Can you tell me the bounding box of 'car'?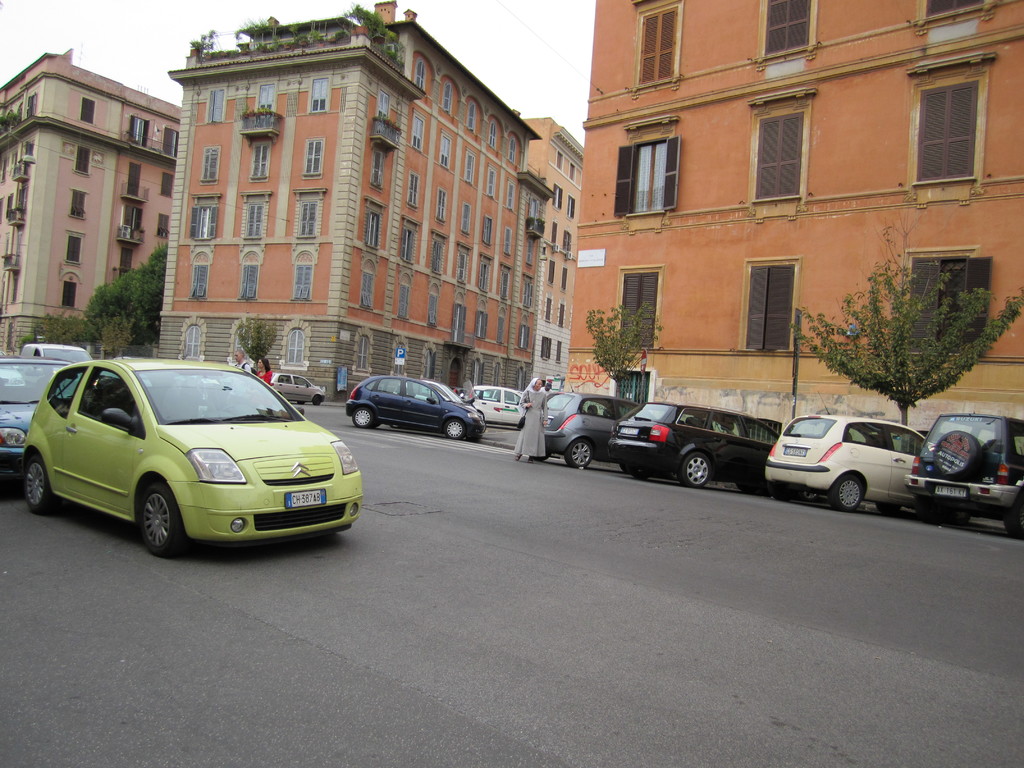
box=[0, 333, 95, 480].
